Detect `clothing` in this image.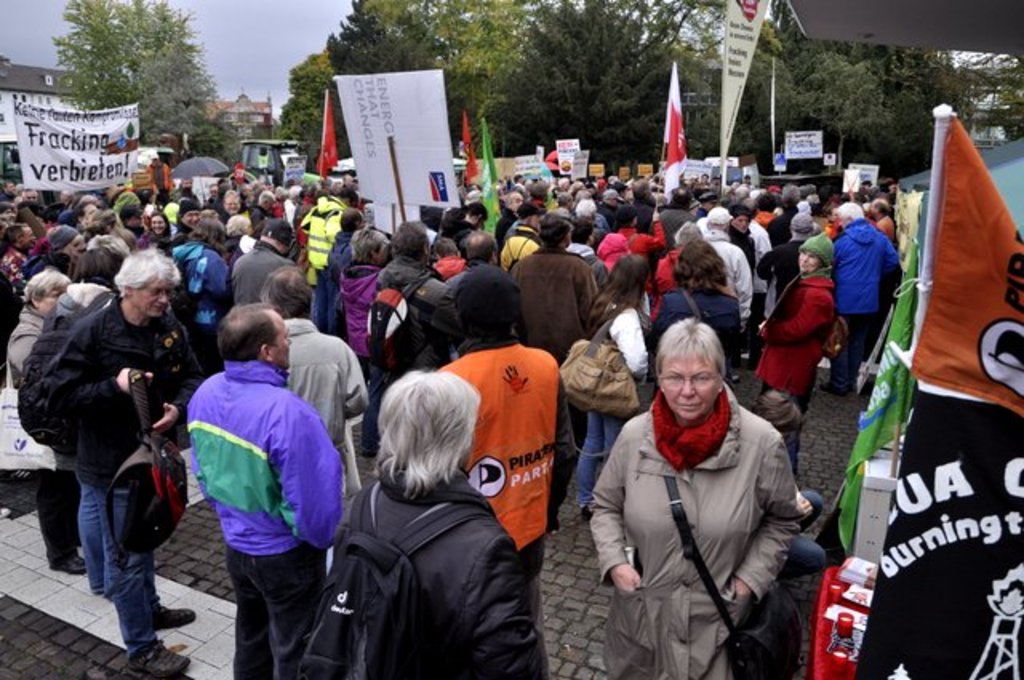
Detection: x1=187 y1=373 x2=350 y2=678.
